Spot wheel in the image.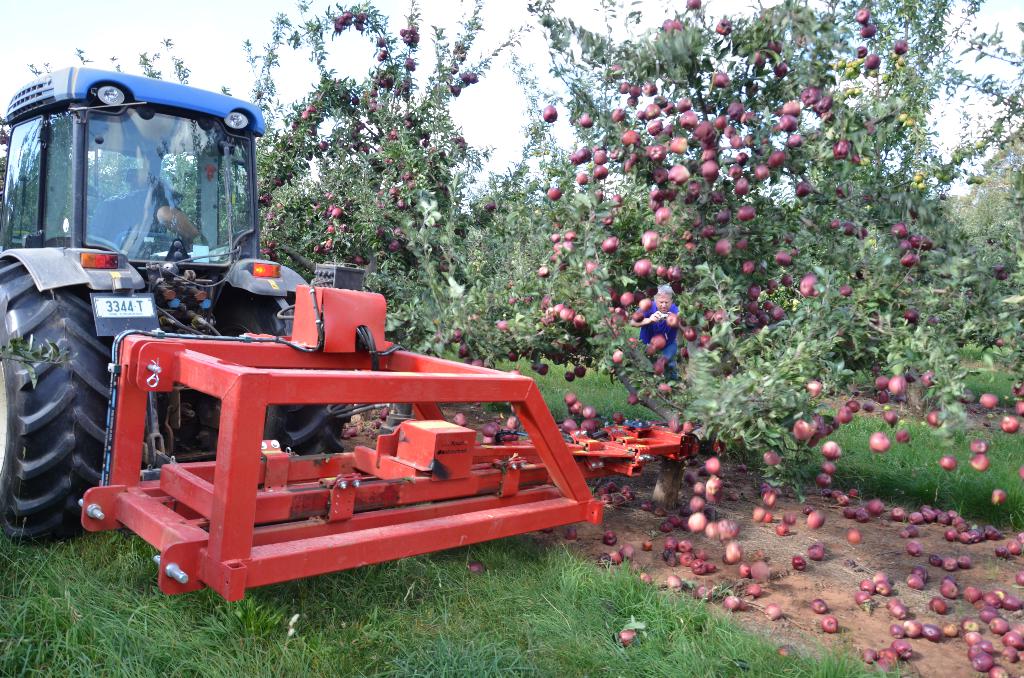
wheel found at crop(268, 396, 409, 460).
